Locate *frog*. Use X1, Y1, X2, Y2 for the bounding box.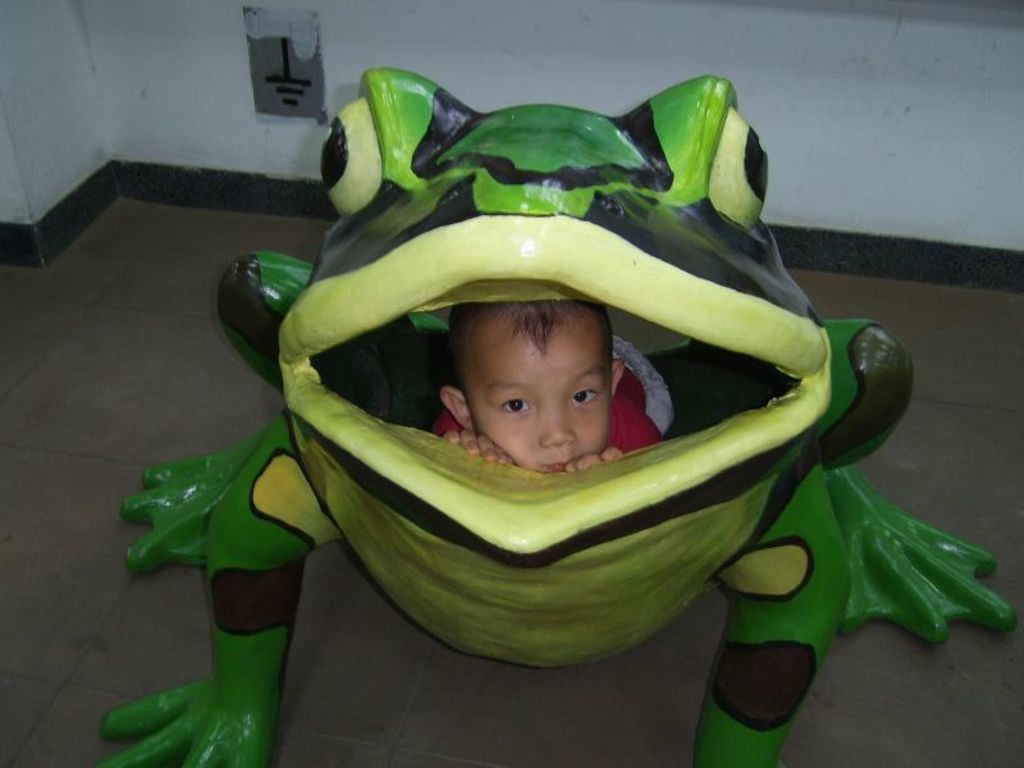
95, 68, 1018, 767.
